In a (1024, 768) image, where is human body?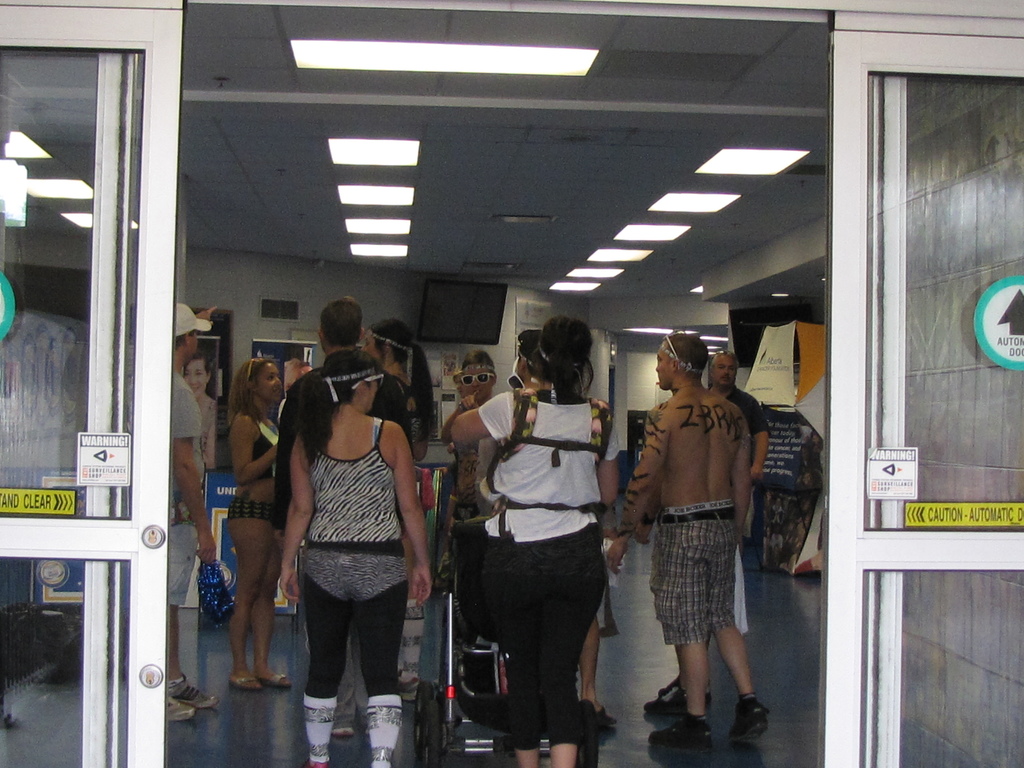
box=[444, 310, 612, 767].
